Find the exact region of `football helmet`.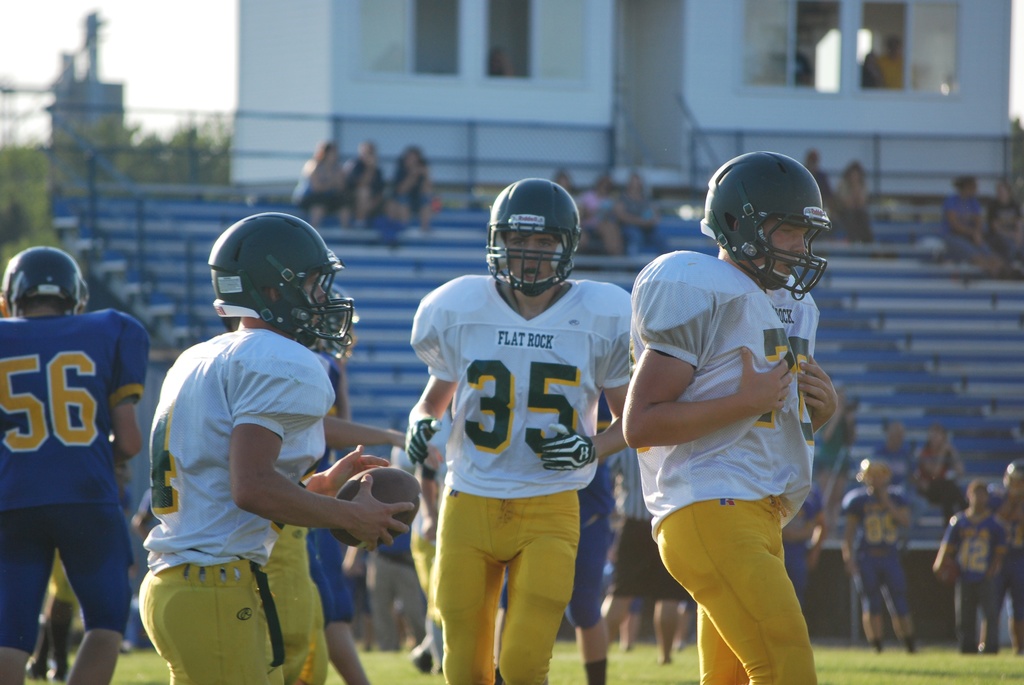
Exact region: <region>473, 179, 586, 310</region>.
